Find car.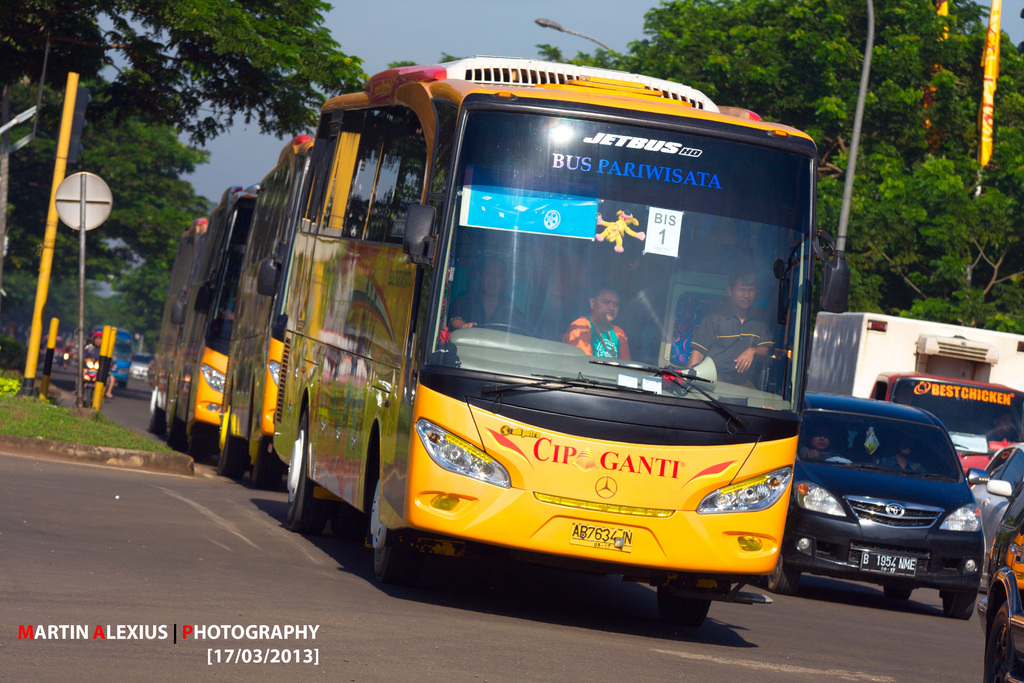
rect(765, 408, 998, 632).
